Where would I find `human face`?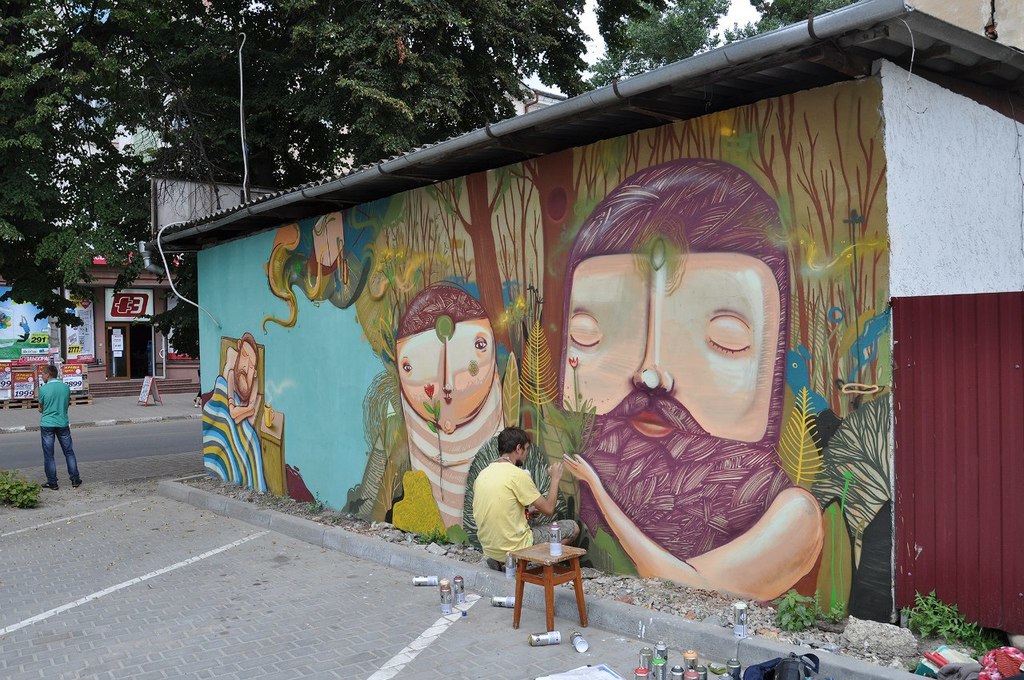
At locate(560, 252, 778, 558).
